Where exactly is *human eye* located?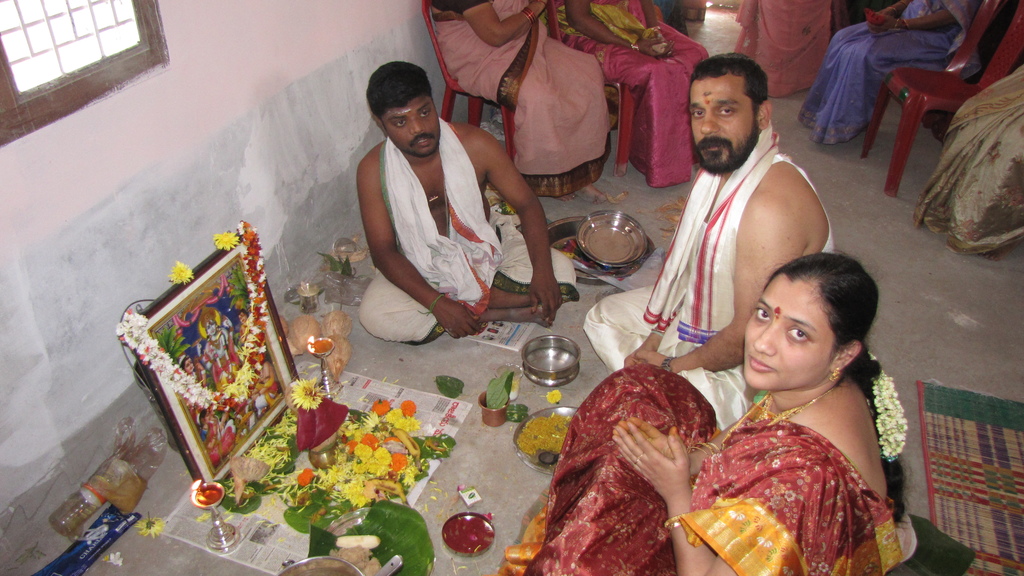
Its bounding box is select_region(753, 303, 769, 321).
